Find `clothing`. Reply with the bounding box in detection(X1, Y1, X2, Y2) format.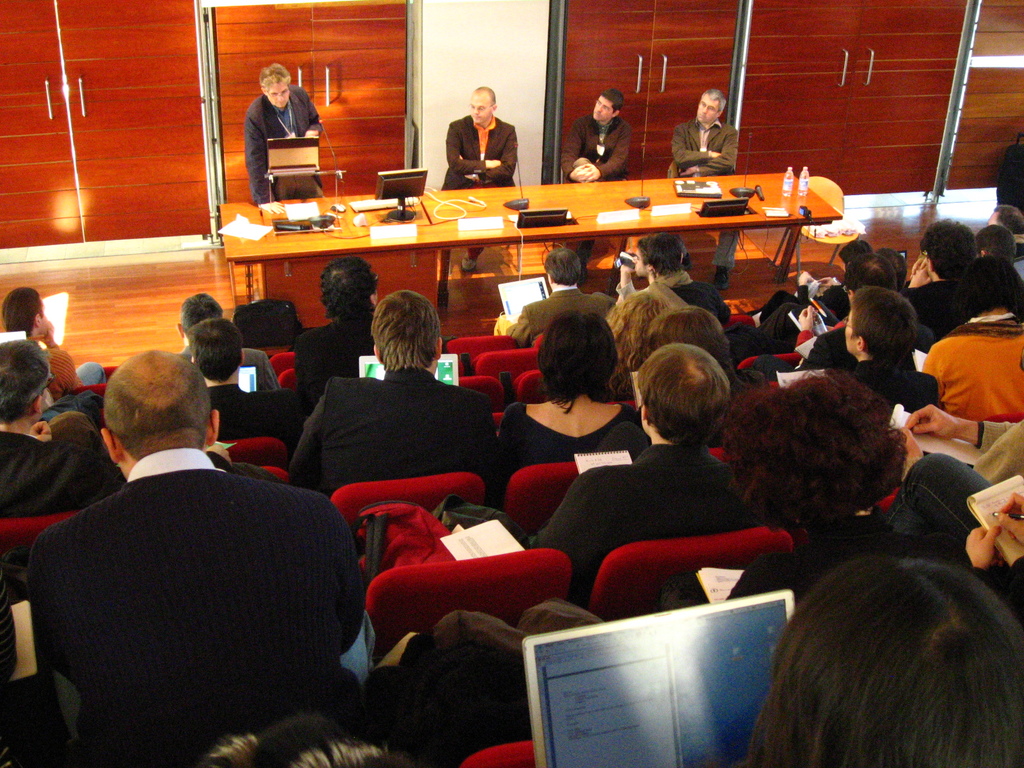
detection(572, 240, 593, 268).
